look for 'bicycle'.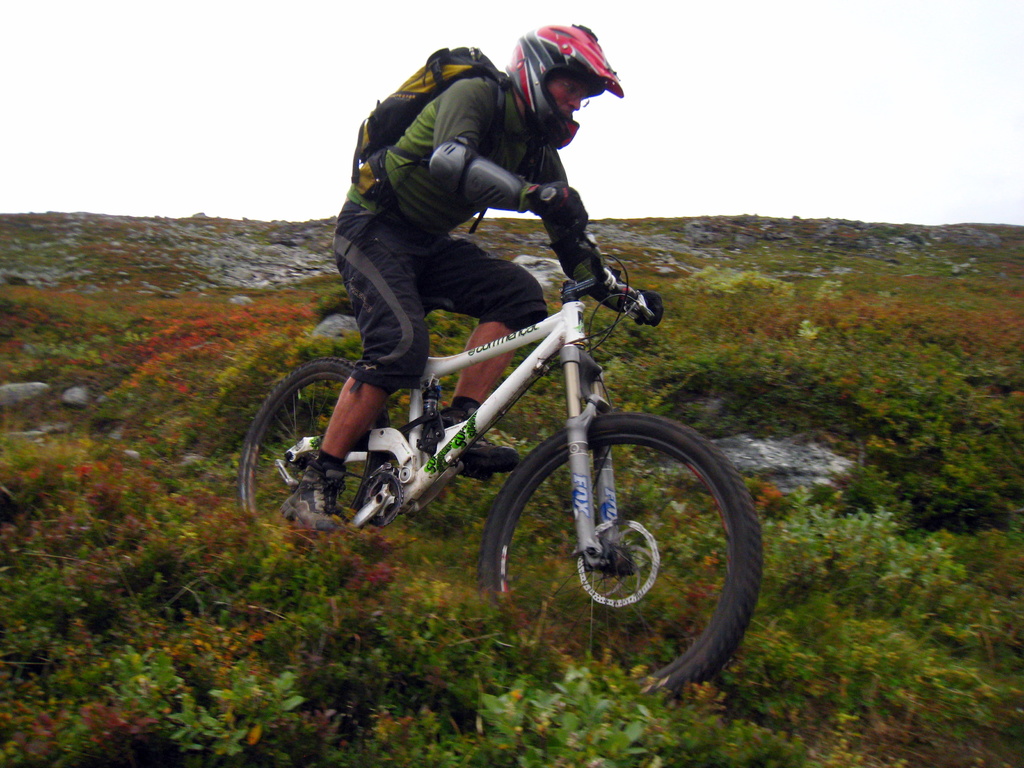
Found: left=239, top=238, right=758, bottom=696.
